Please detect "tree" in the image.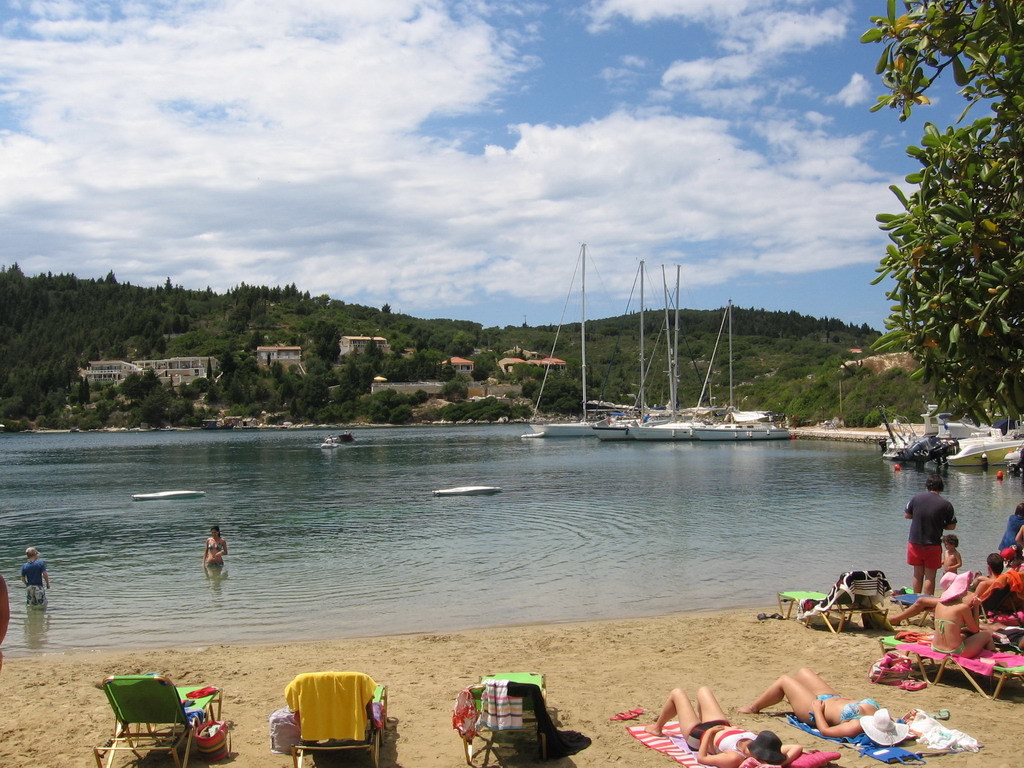
442:385:470:408.
